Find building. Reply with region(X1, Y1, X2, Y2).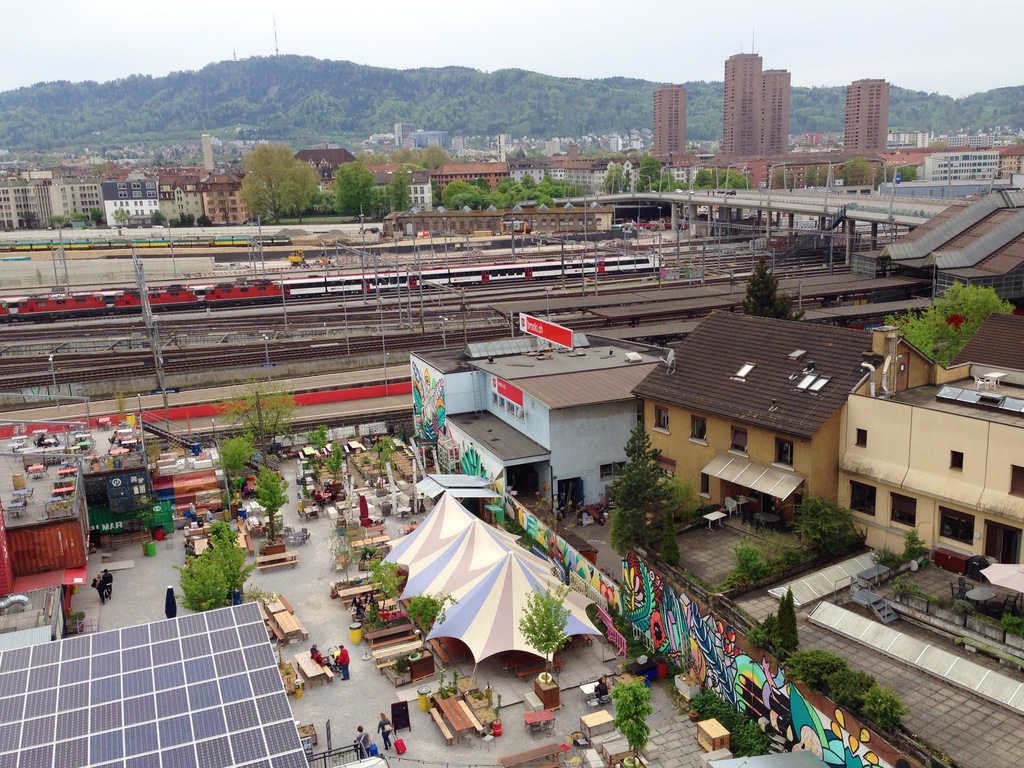
region(833, 323, 1023, 605).
